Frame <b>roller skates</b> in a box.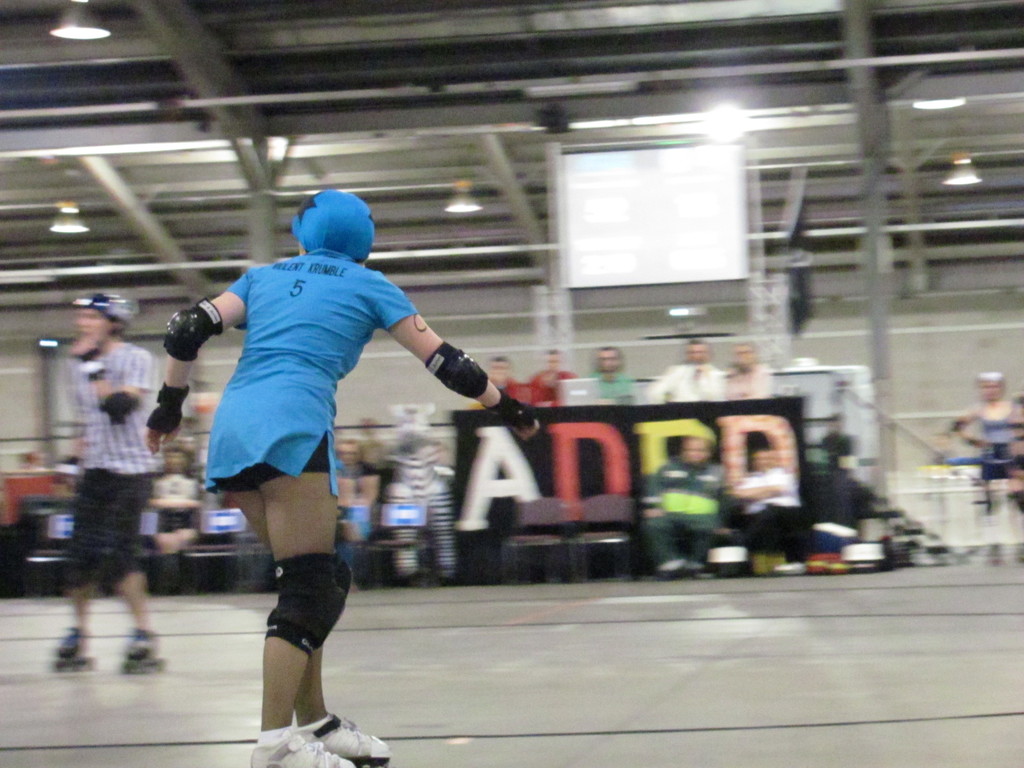
[298, 712, 392, 767].
